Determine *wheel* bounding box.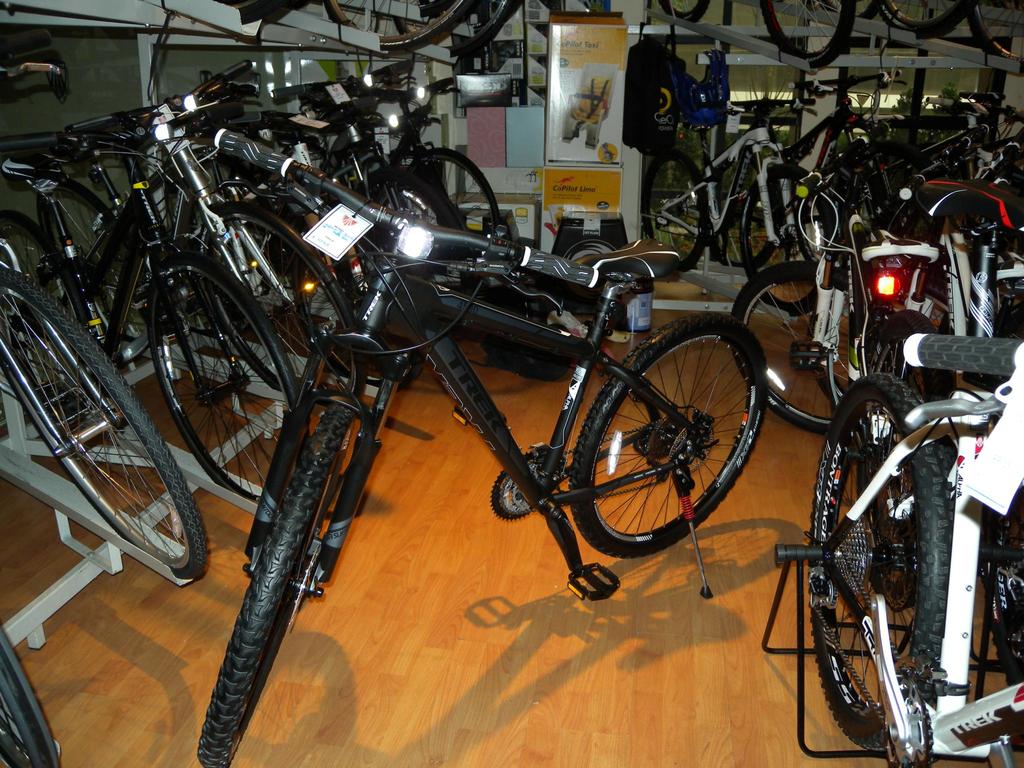
Determined: {"left": 807, "top": 399, "right": 982, "bottom": 746}.
